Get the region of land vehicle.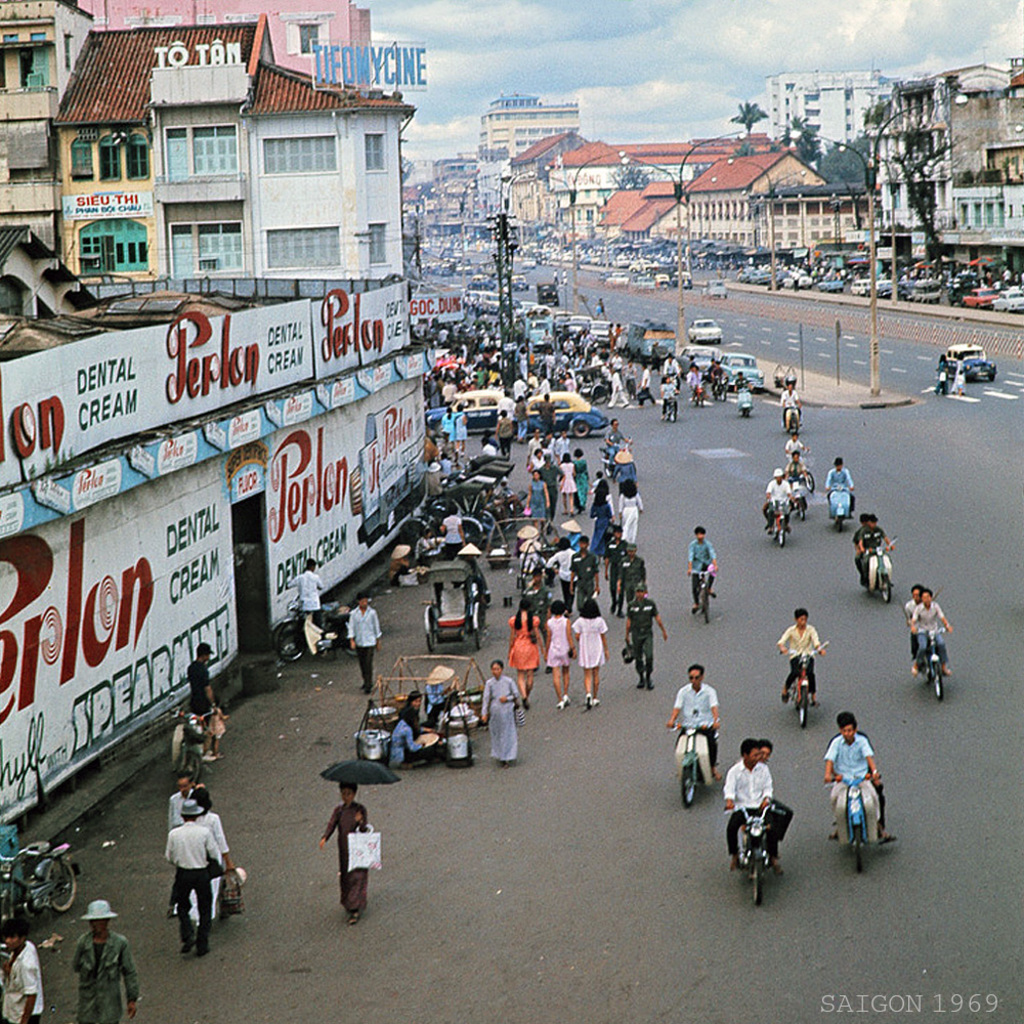
0, 844, 82, 931.
